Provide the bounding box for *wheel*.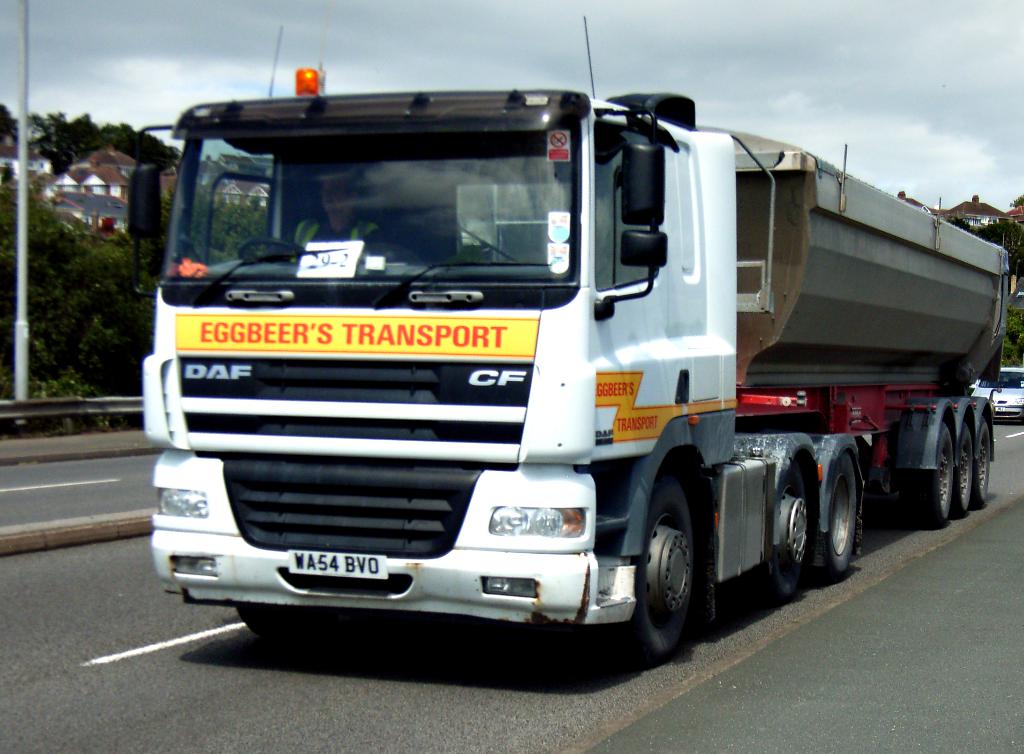
region(242, 233, 310, 256).
